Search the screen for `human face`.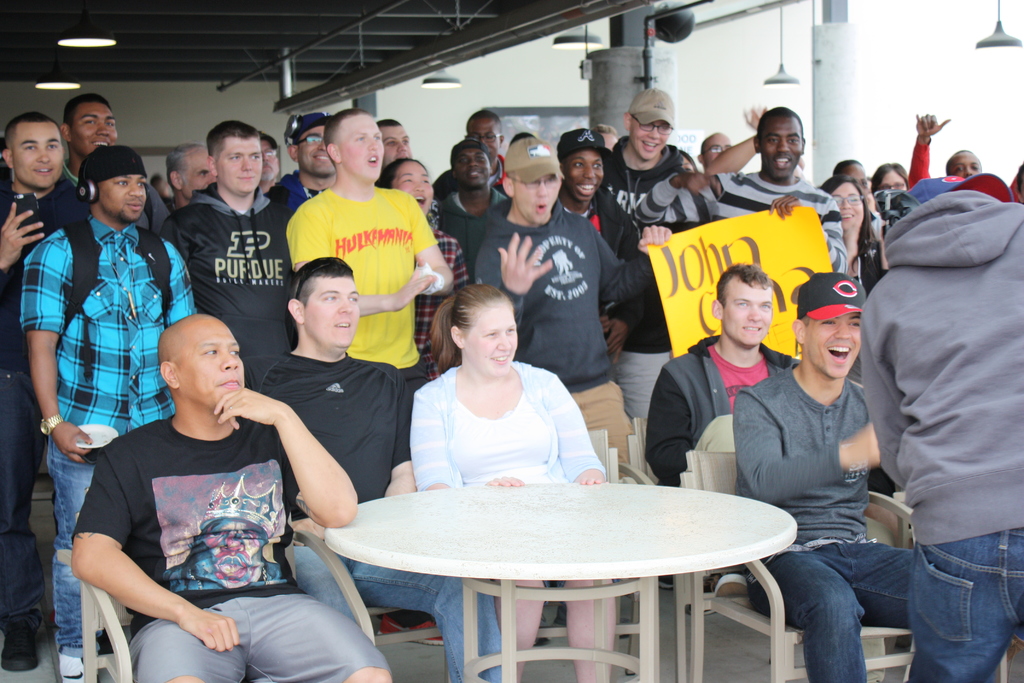
Found at BBox(628, 124, 668, 160).
